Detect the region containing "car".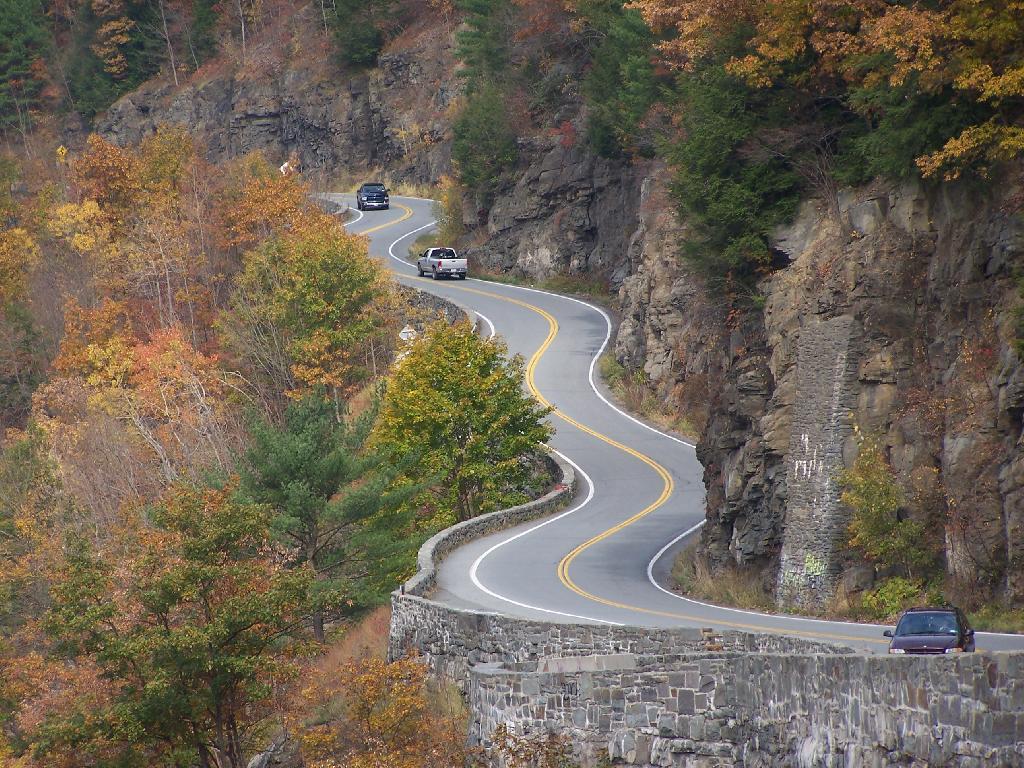
Rect(355, 186, 390, 211).
